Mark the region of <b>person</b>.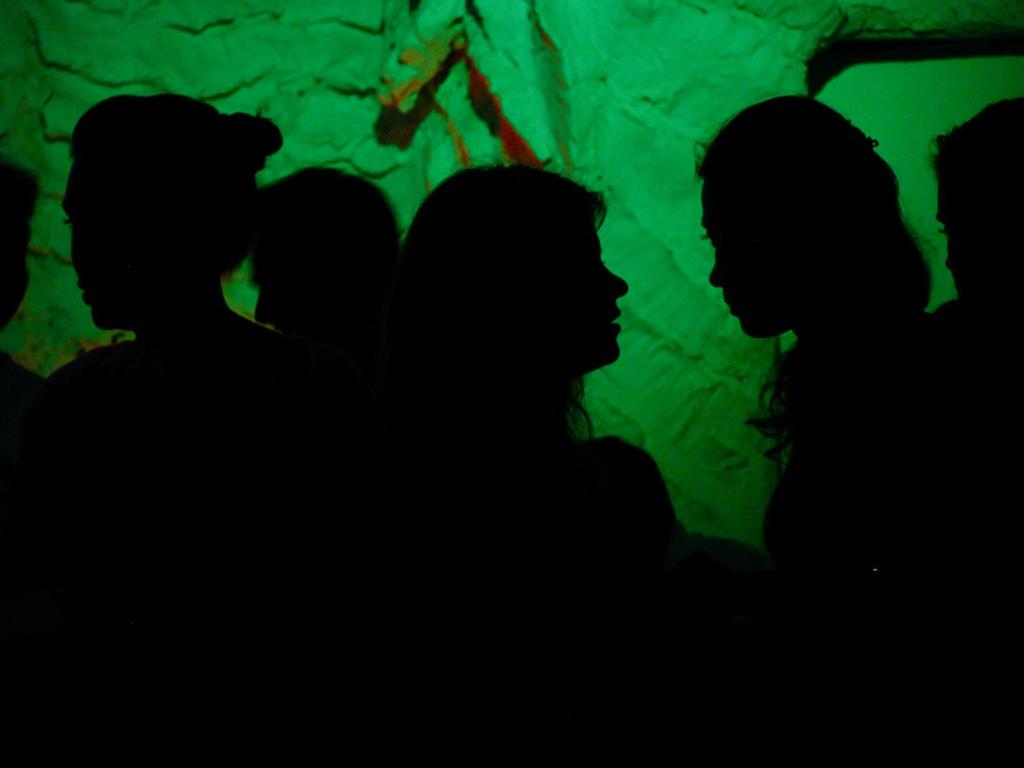
Region: bbox(49, 90, 282, 373).
